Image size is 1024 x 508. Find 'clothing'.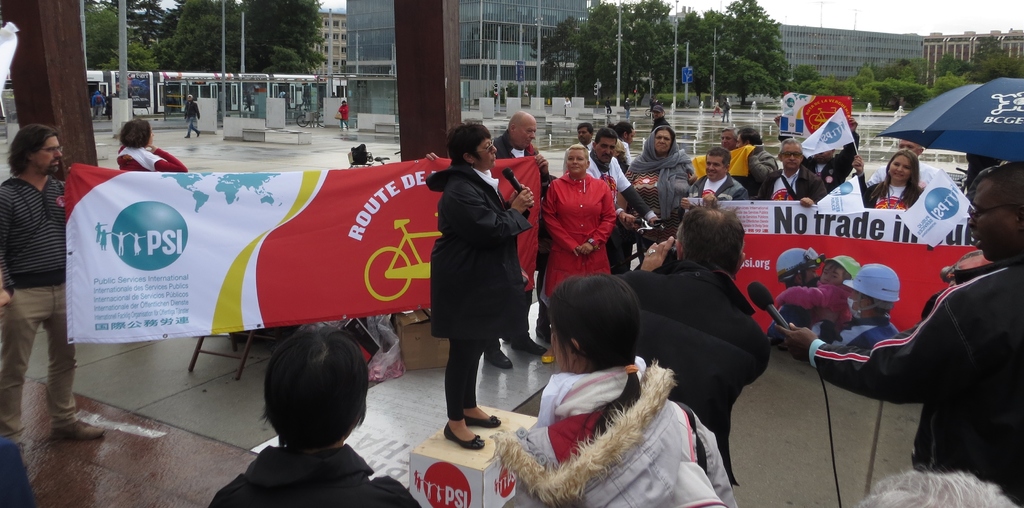
115,149,189,174.
